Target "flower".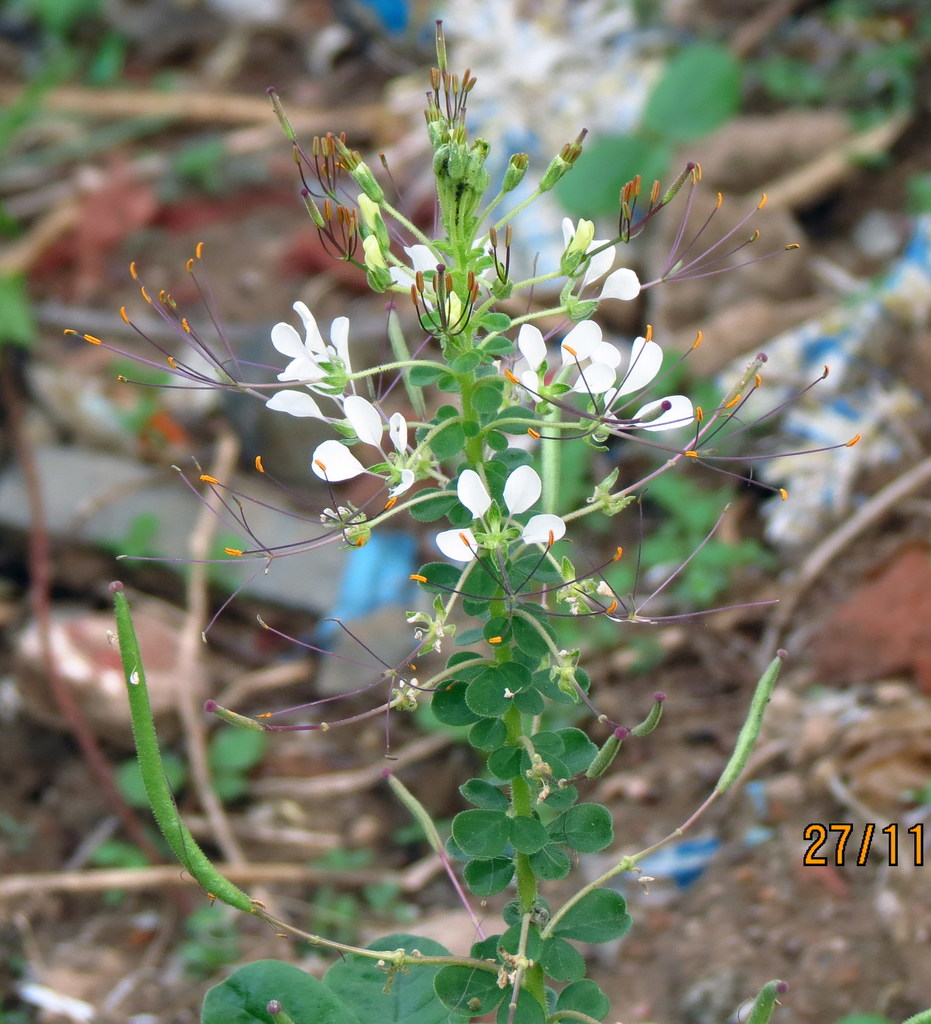
Target region: locate(262, 390, 336, 424).
